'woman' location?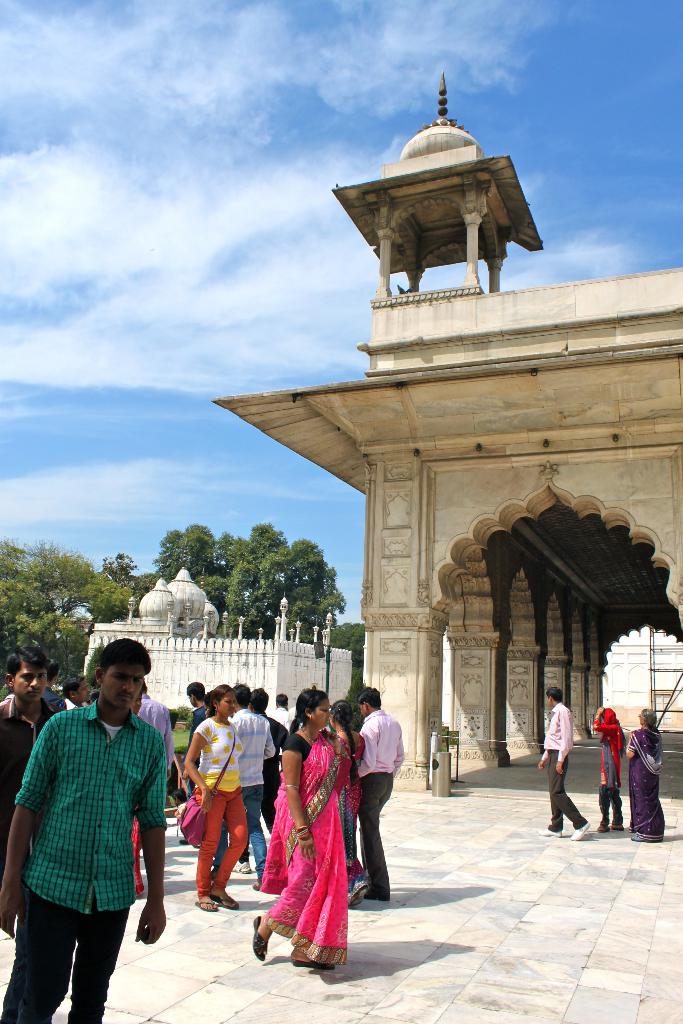
bbox=(317, 701, 366, 906)
